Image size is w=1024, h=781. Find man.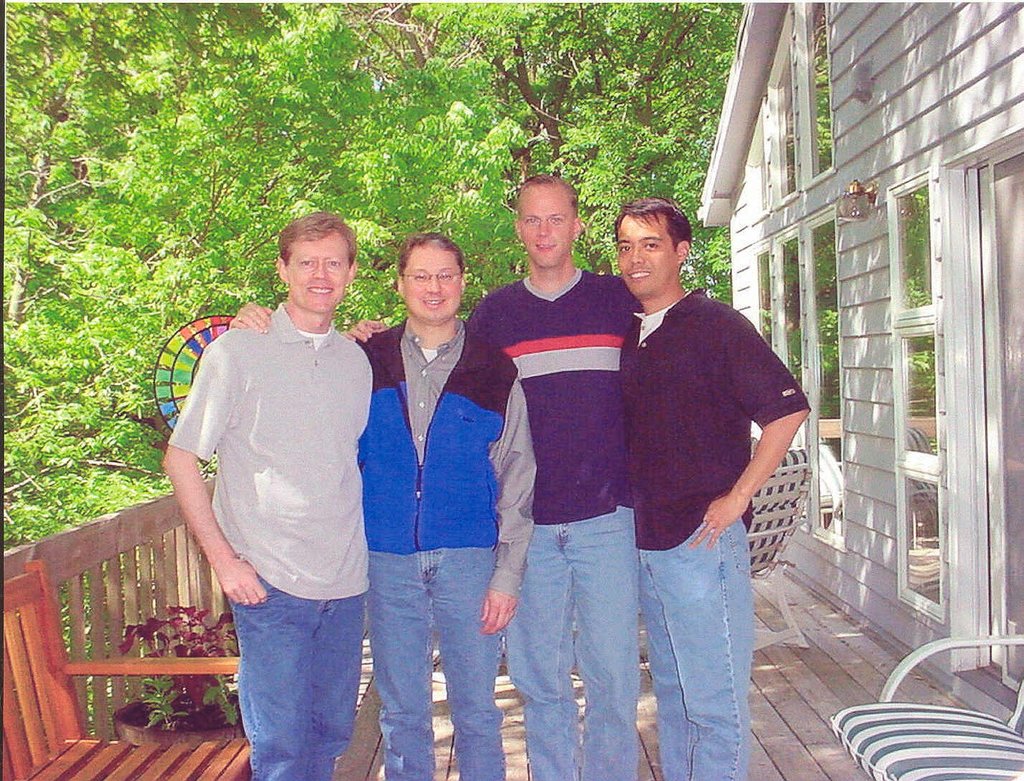
158,209,376,780.
